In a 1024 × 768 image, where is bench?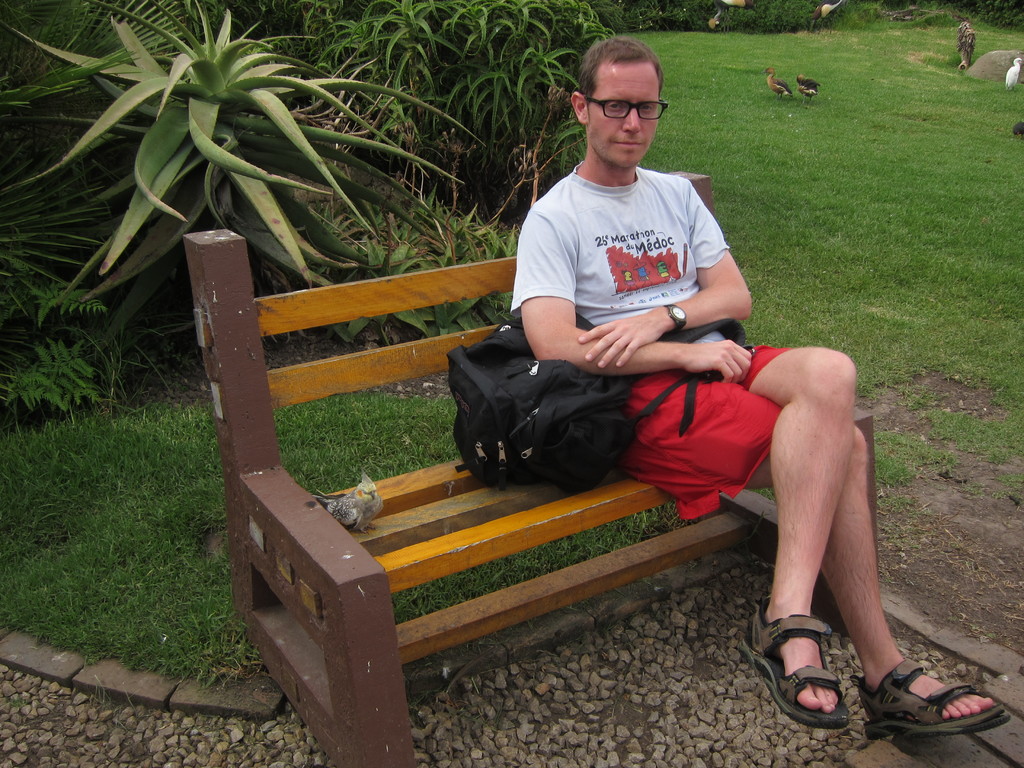
crop(184, 241, 856, 767).
